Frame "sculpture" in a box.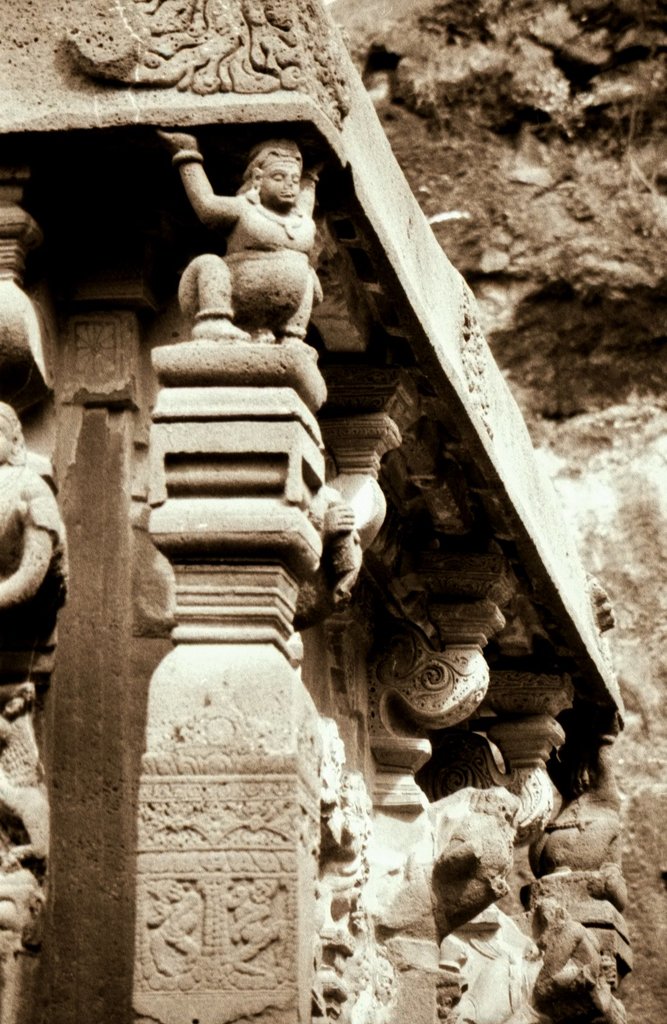
rect(0, 396, 72, 682).
